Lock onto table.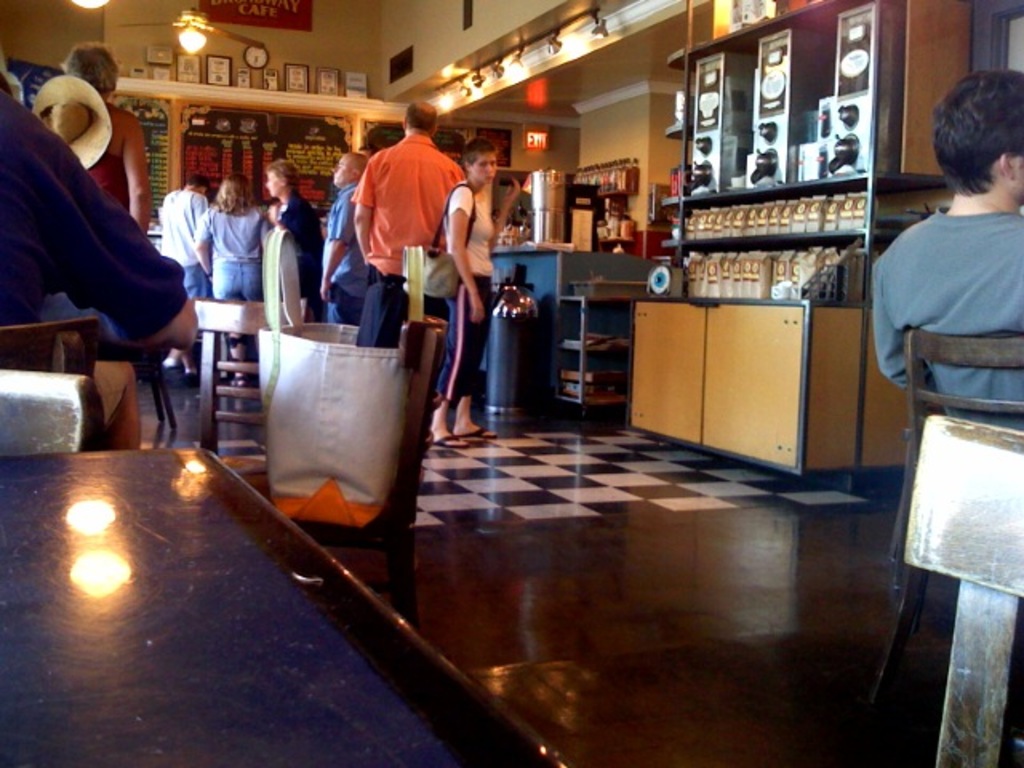
Locked: pyautogui.locateOnScreen(493, 243, 653, 398).
